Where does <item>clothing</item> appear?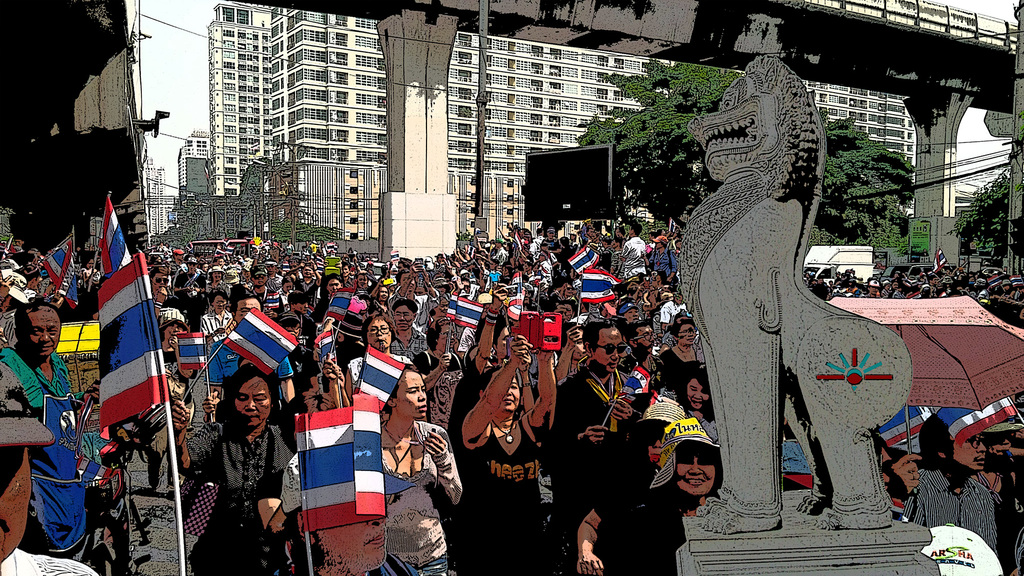
Appears at crop(897, 457, 1001, 550).
